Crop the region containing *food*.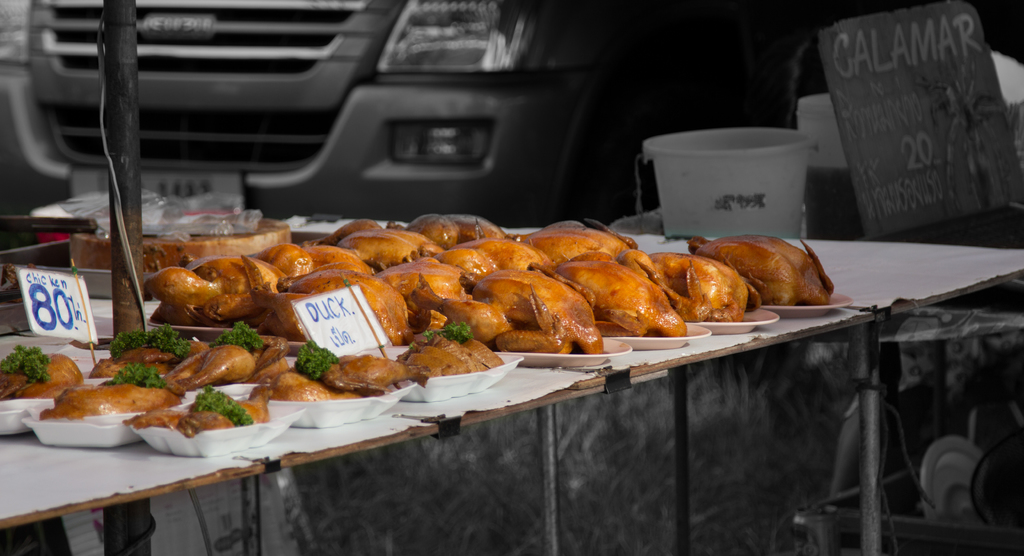
Crop region: x1=688, y1=233, x2=840, y2=300.
